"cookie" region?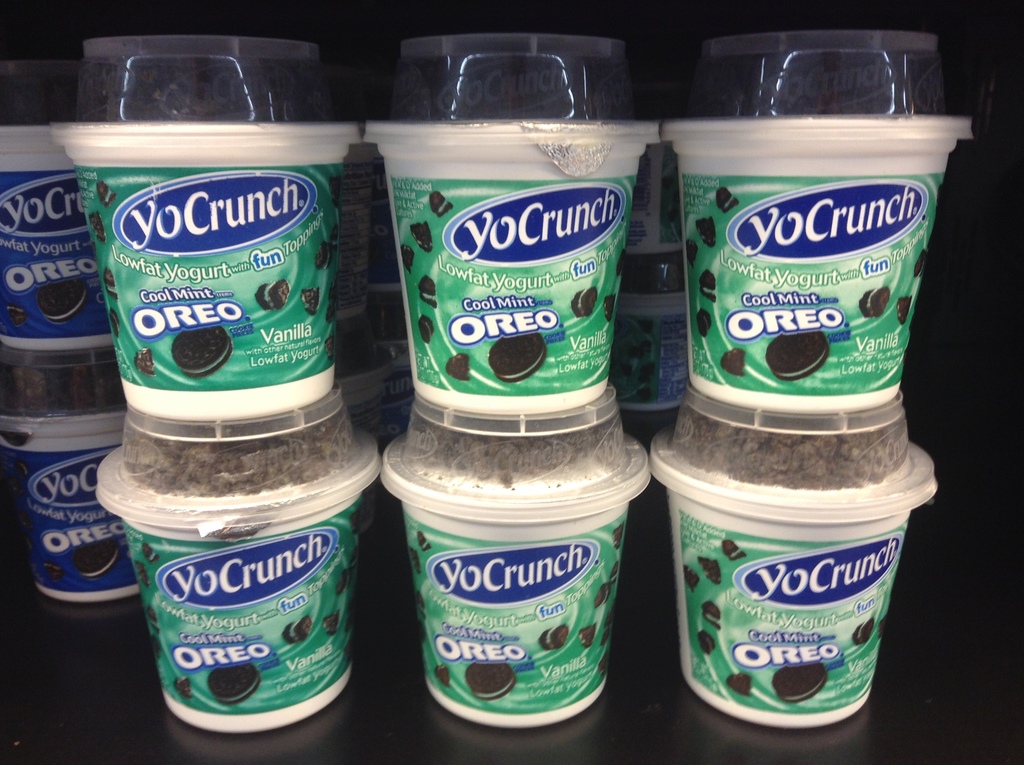
[x1=462, y1=661, x2=516, y2=700]
